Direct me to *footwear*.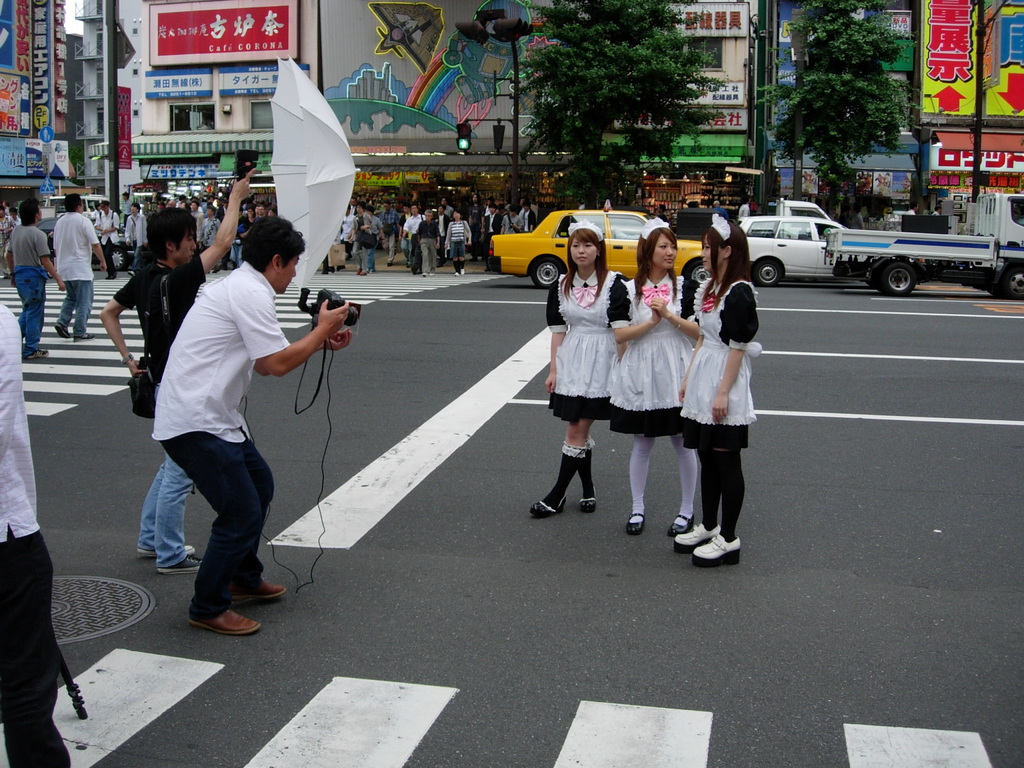
Direction: 666/515/696/536.
